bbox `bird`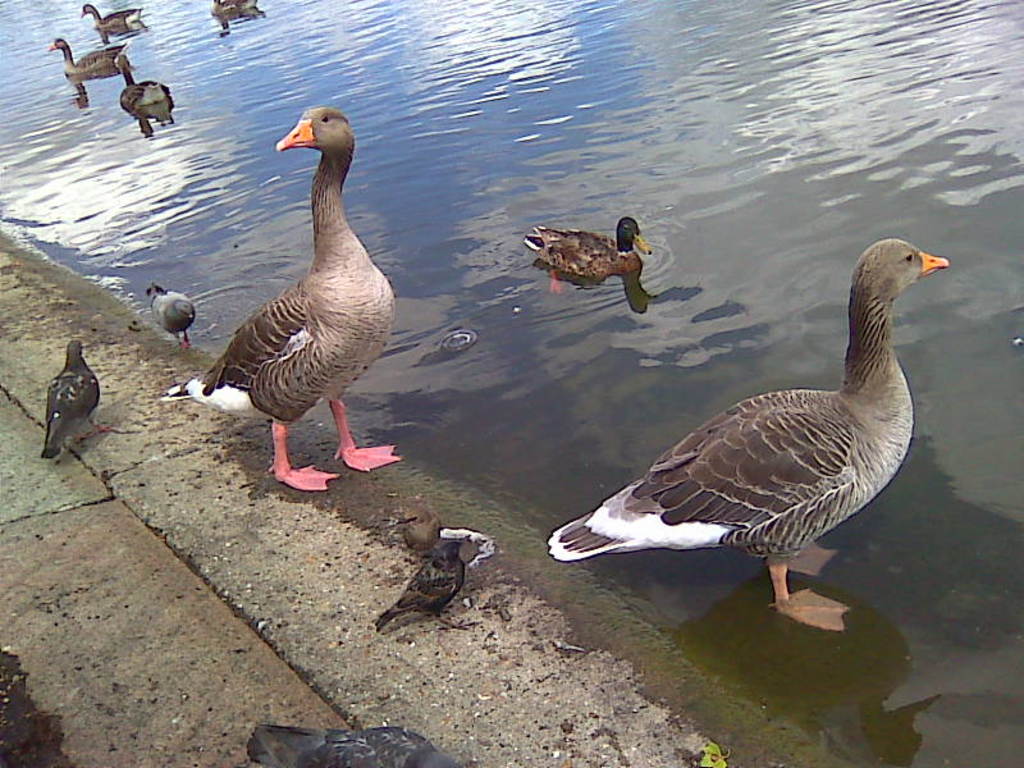
Rect(82, 1, 143, 36)
